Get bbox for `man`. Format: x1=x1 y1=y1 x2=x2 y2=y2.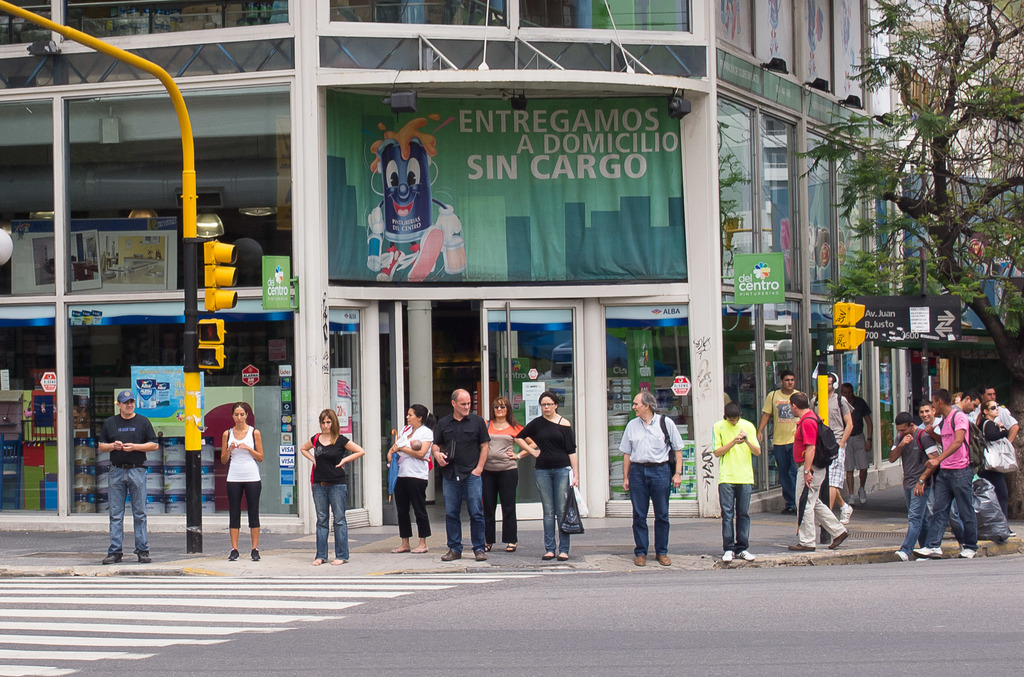
x1=837 y1=379 x2=873 y2=503.
